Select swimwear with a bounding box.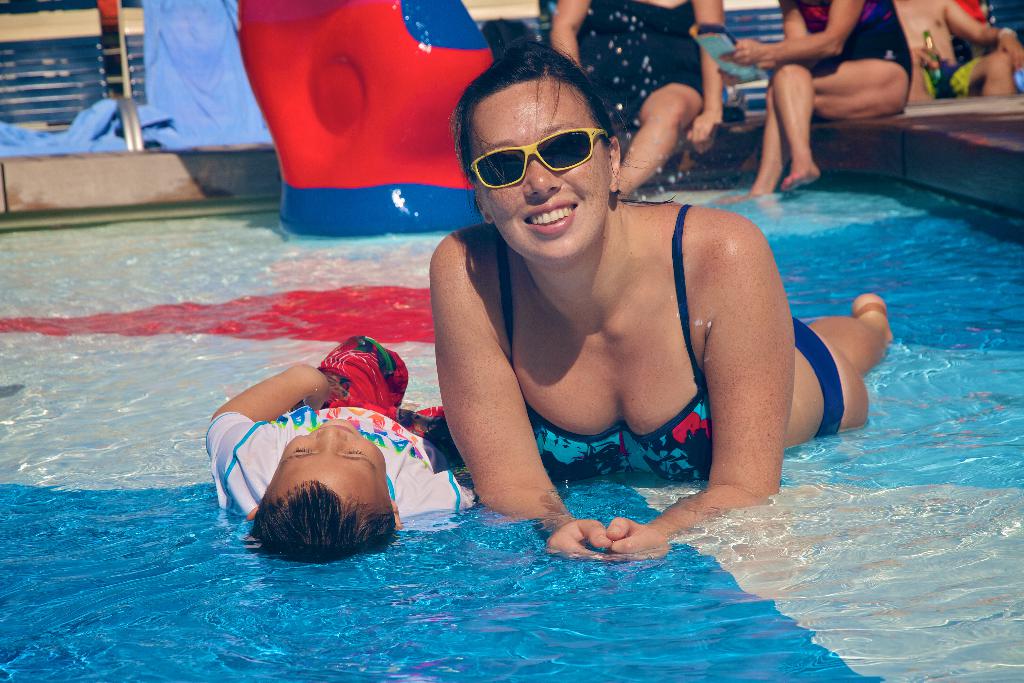
box(489, 202, 709, 487).
